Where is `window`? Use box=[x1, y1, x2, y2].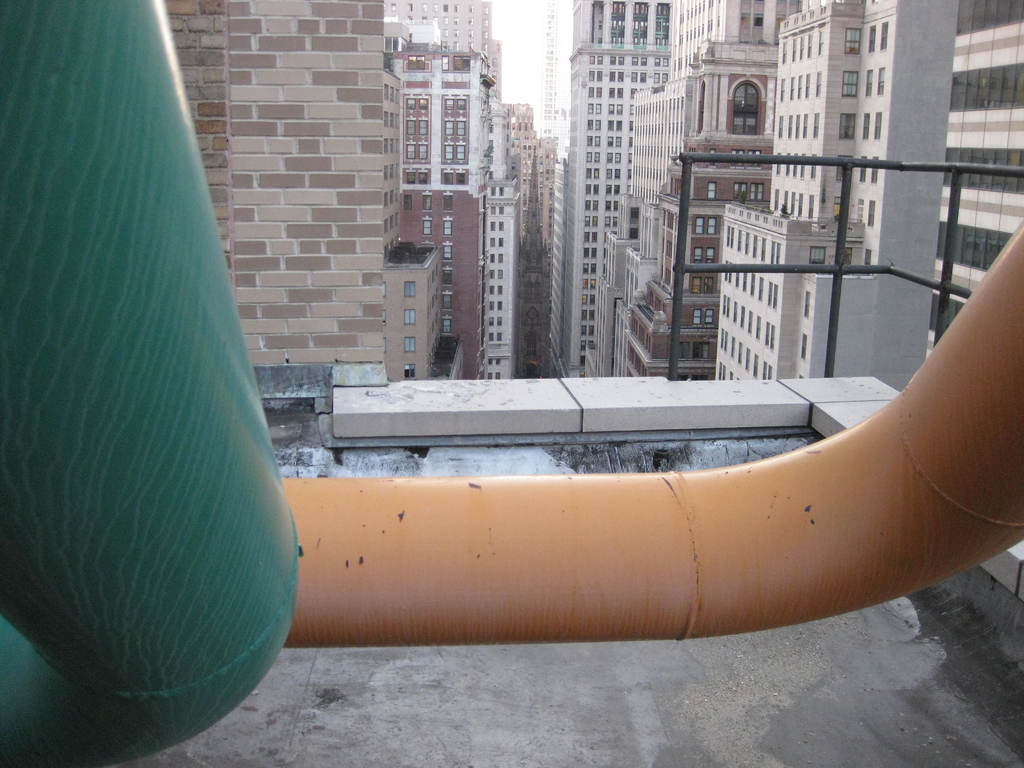
box=[408, 101, 413, 111].
